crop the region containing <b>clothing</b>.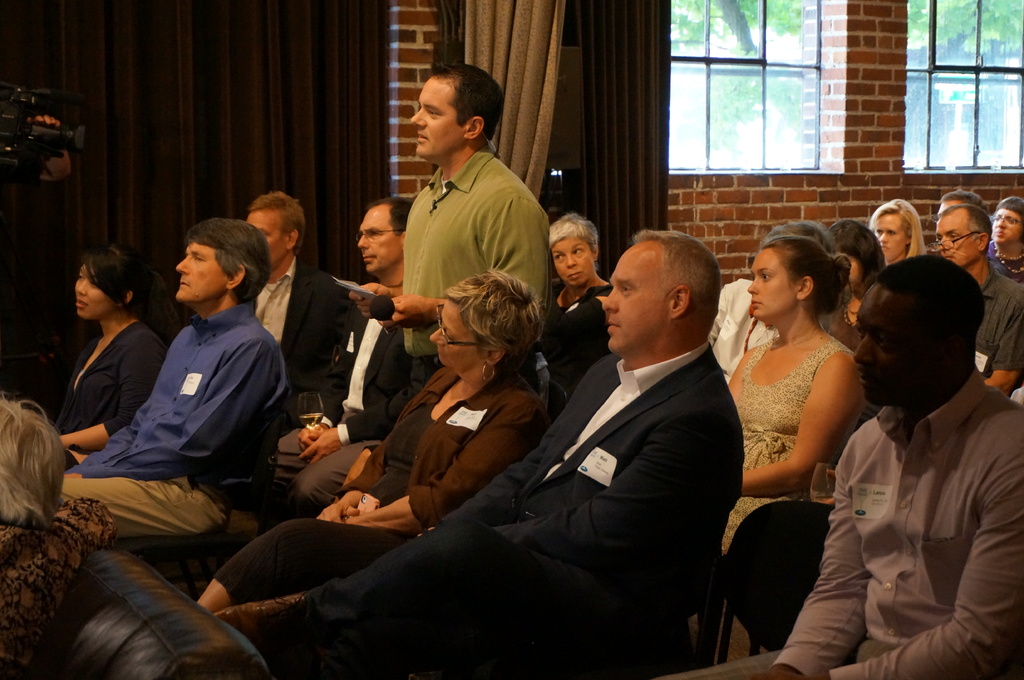
Crop region: bbox(255, 257, 351, 445).
